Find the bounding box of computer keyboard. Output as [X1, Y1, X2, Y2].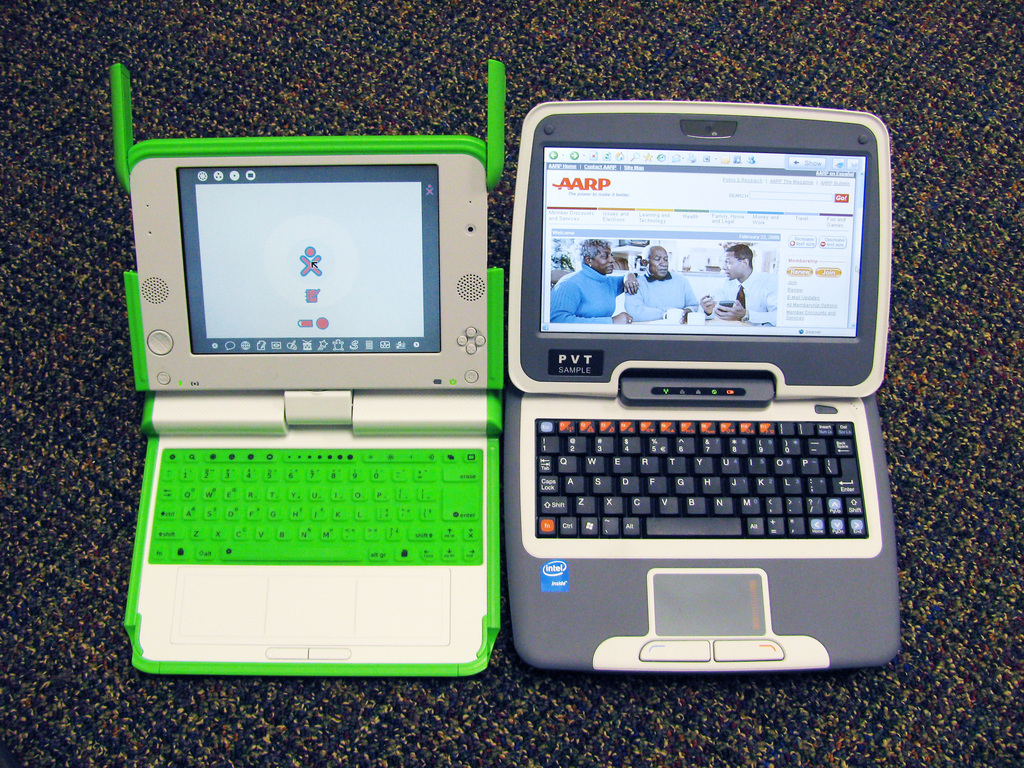
[148, 445, 485, 564].
